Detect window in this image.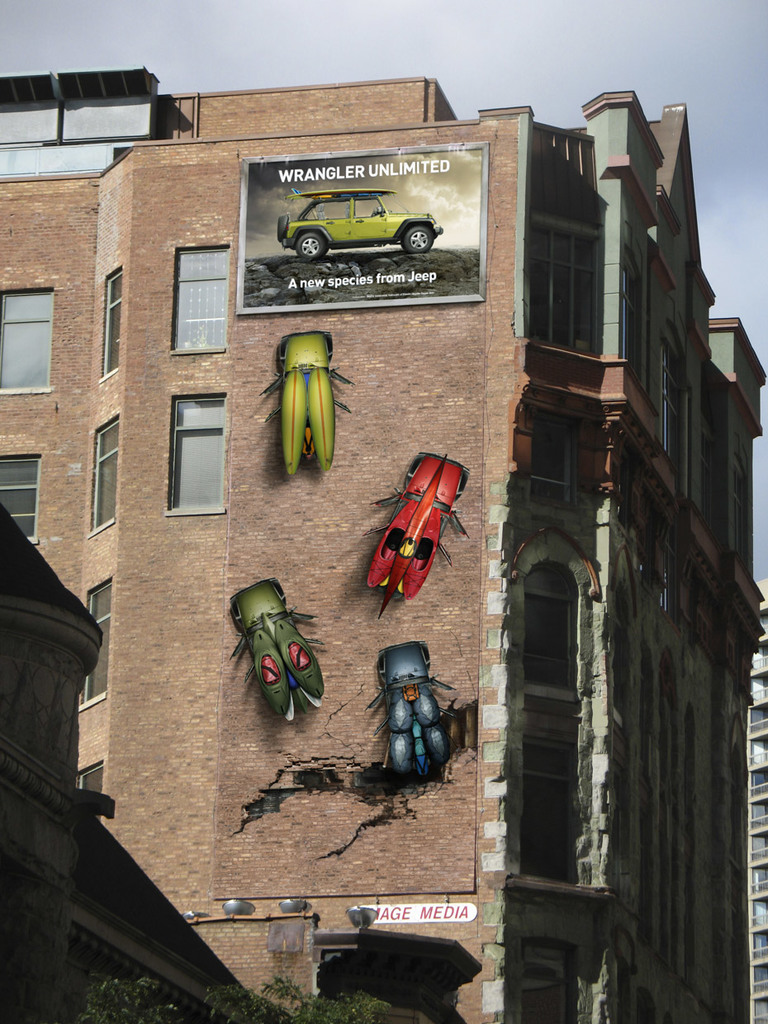
Detection: locate(72, 570, 108, 712).
